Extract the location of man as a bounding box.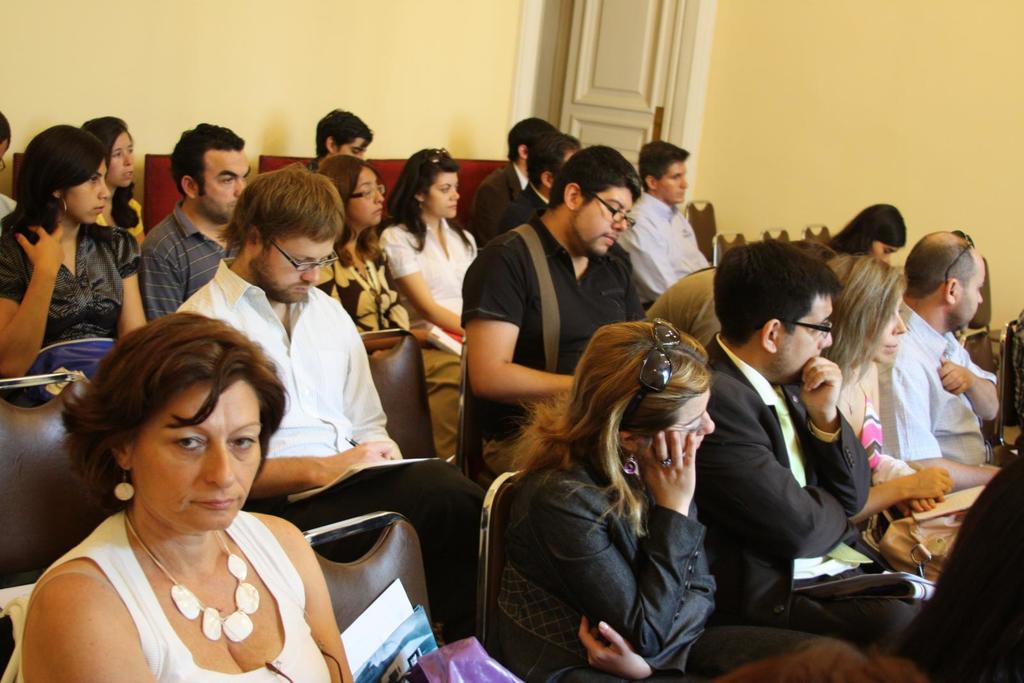
Rect(473, 121, 566, 257).
